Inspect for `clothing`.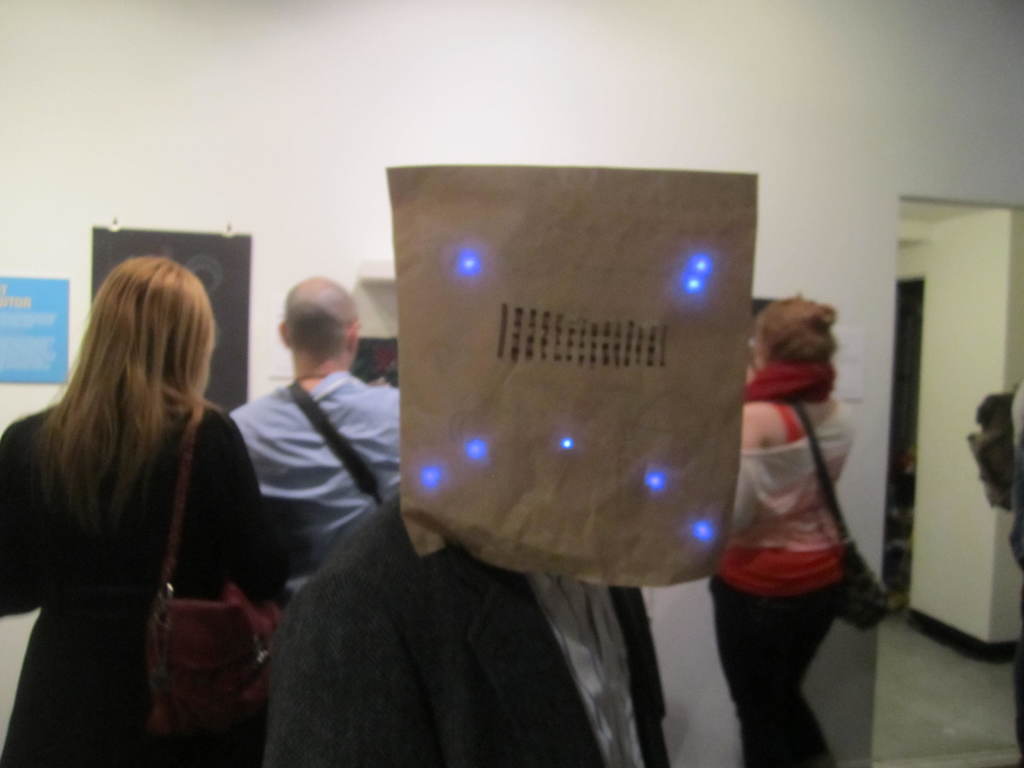
Inspection: region(711, 356, 847, 767).
